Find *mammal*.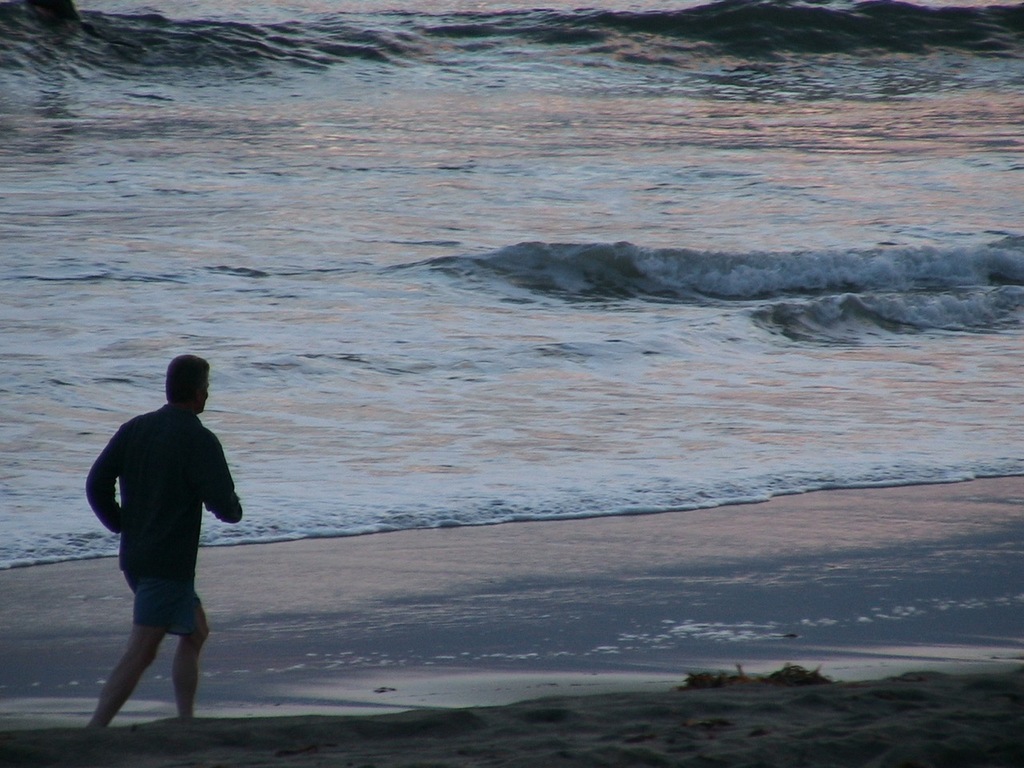
pyautogui.locateOnScreen(79, 350, 237, 747).
